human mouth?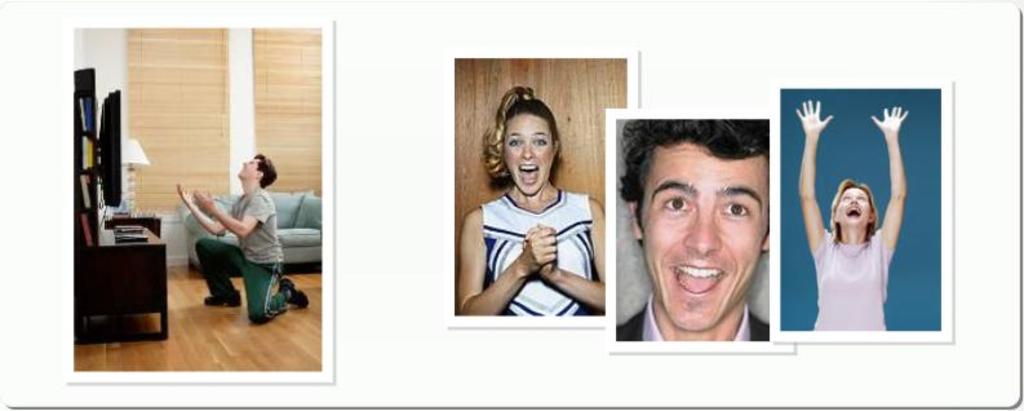
(x1=514, y1=155, x2=545, y2=193)
